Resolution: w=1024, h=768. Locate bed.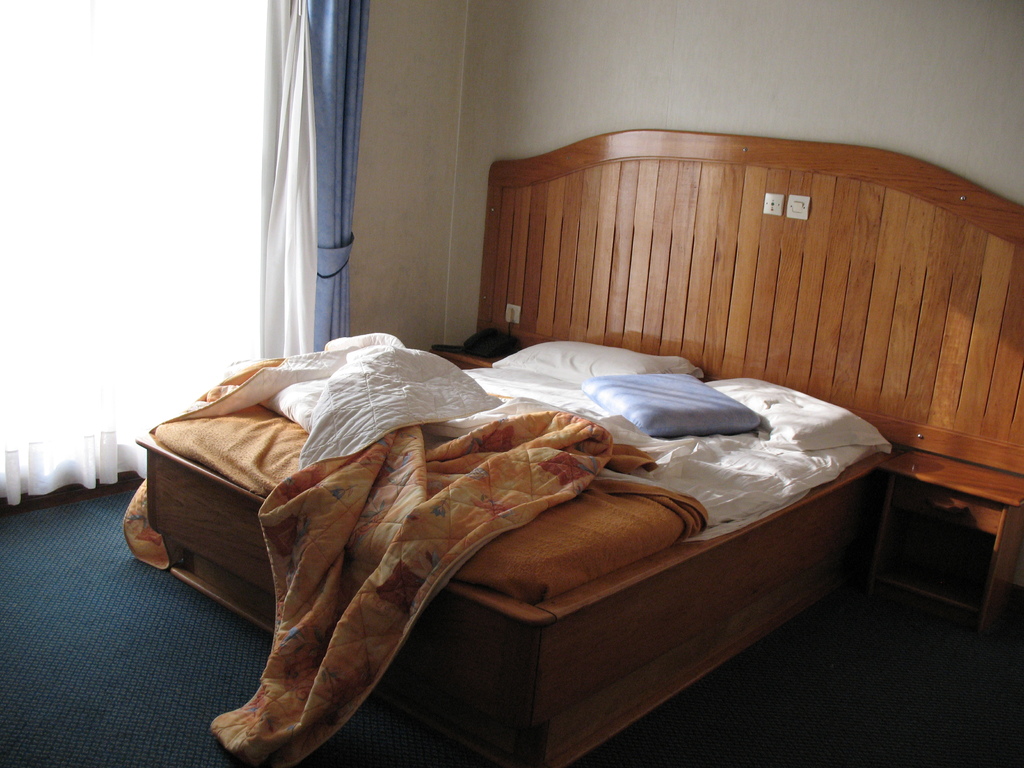
(120,128,1023,767).
